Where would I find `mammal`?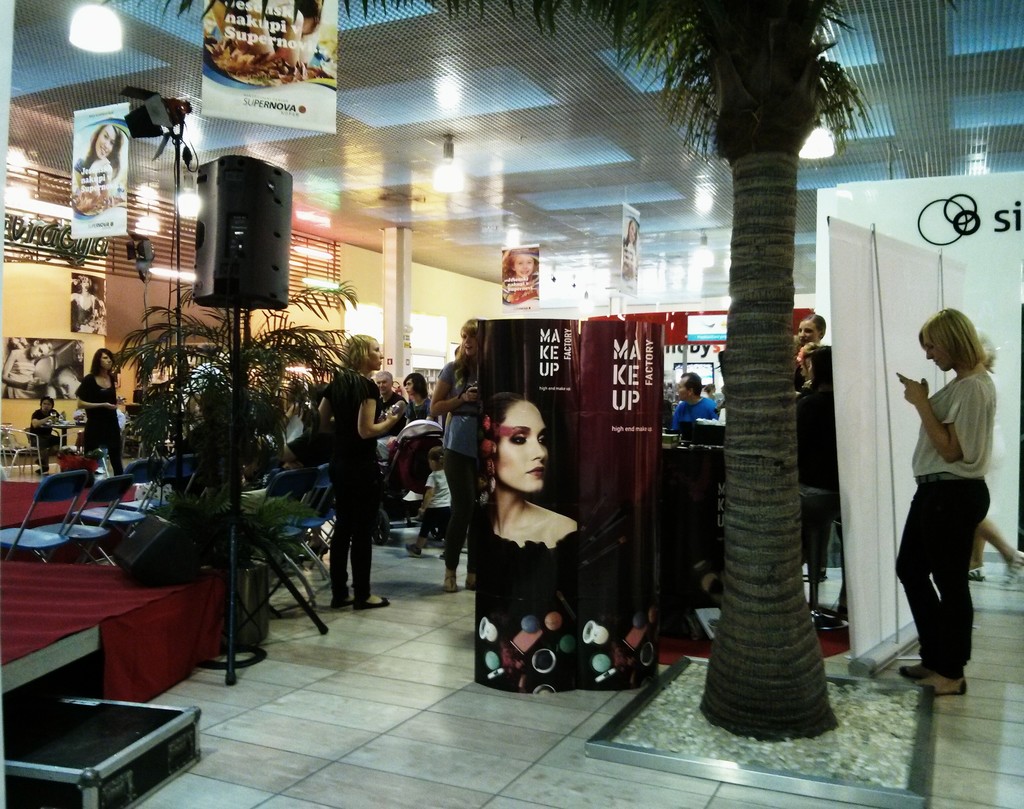
At box=[371, 369, 410, 420].
